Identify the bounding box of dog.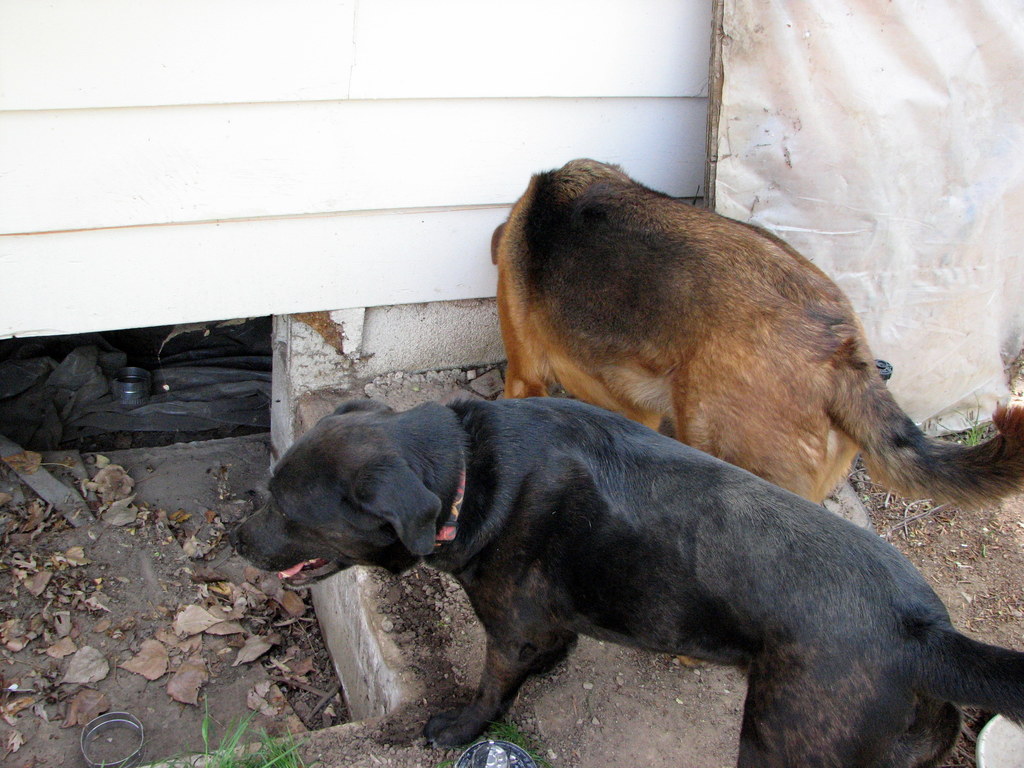
crop(231, 394, 1023, 767).
